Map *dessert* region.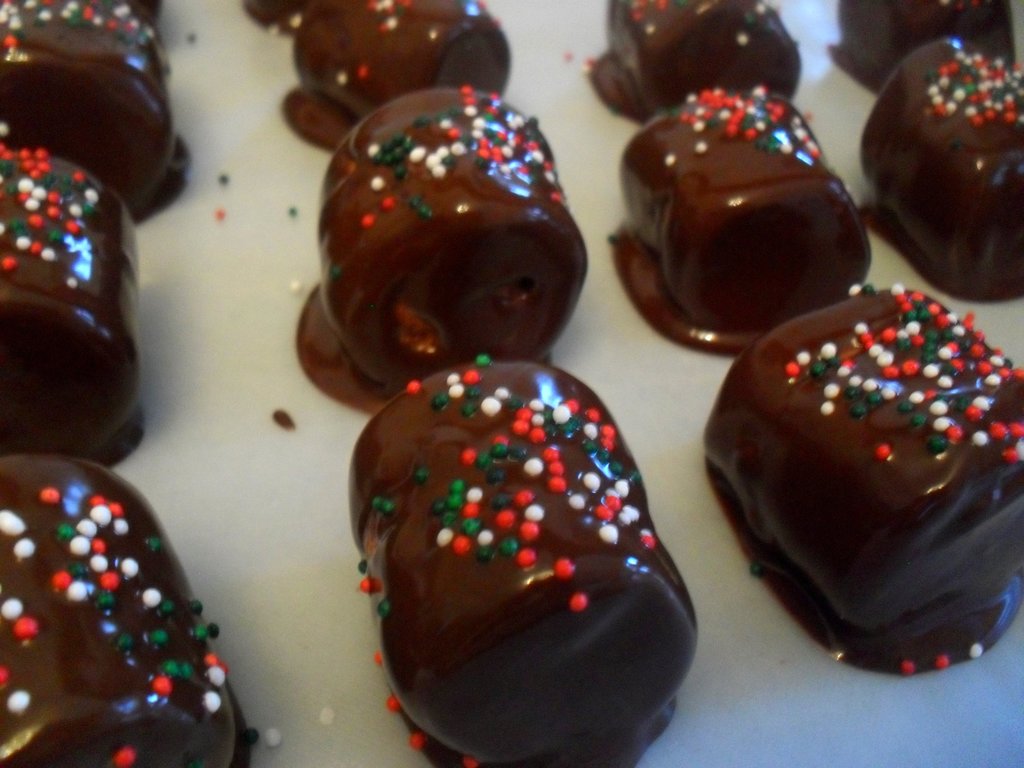
Mapped to region(277, 0, 514, 151).
